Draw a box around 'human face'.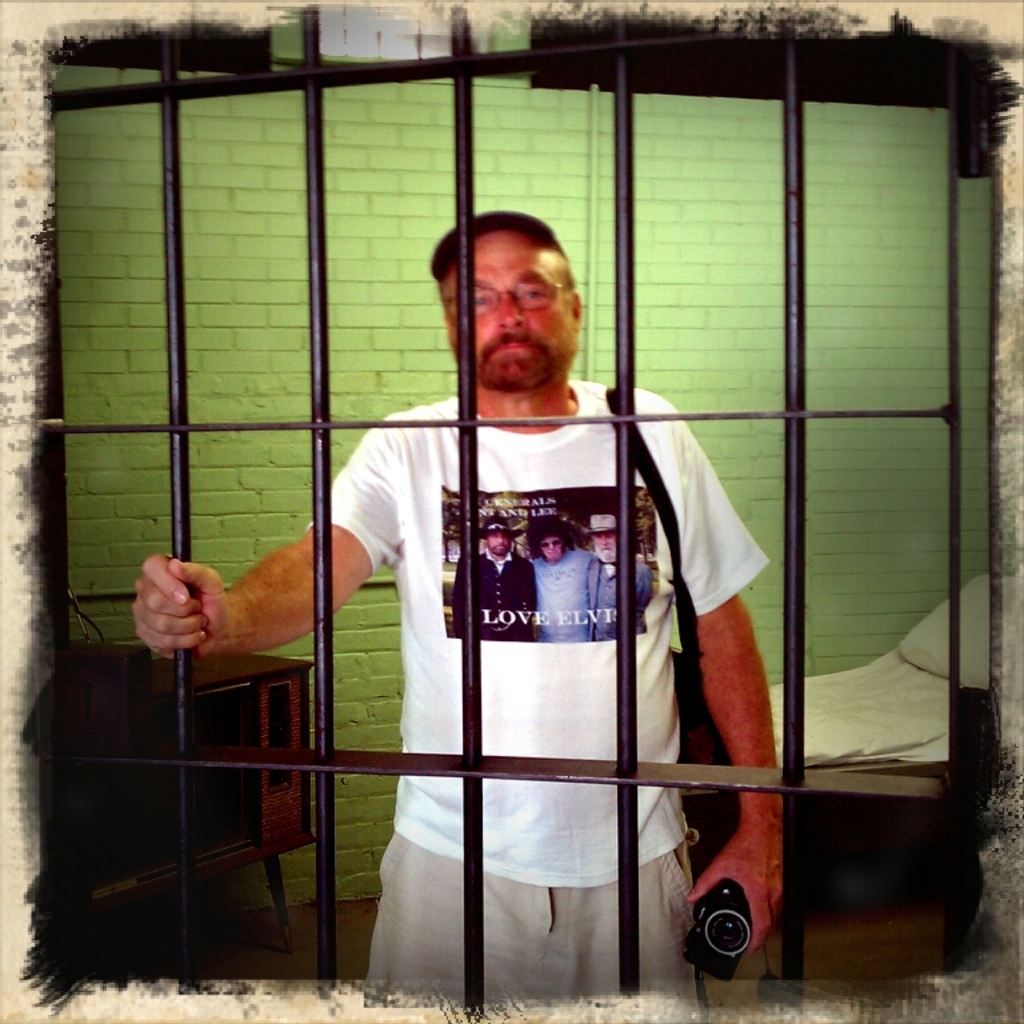
<bbox>445, 244, 564, 388</bbox>.
